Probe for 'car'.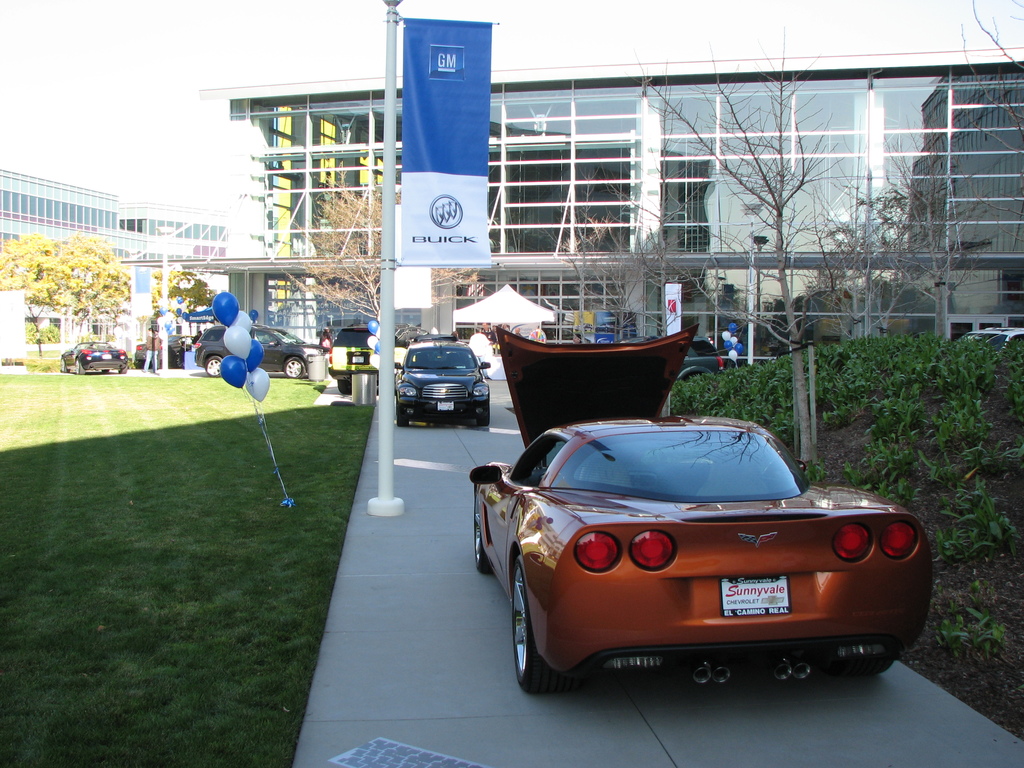
Probe result: 129, 339, 187, 371.
